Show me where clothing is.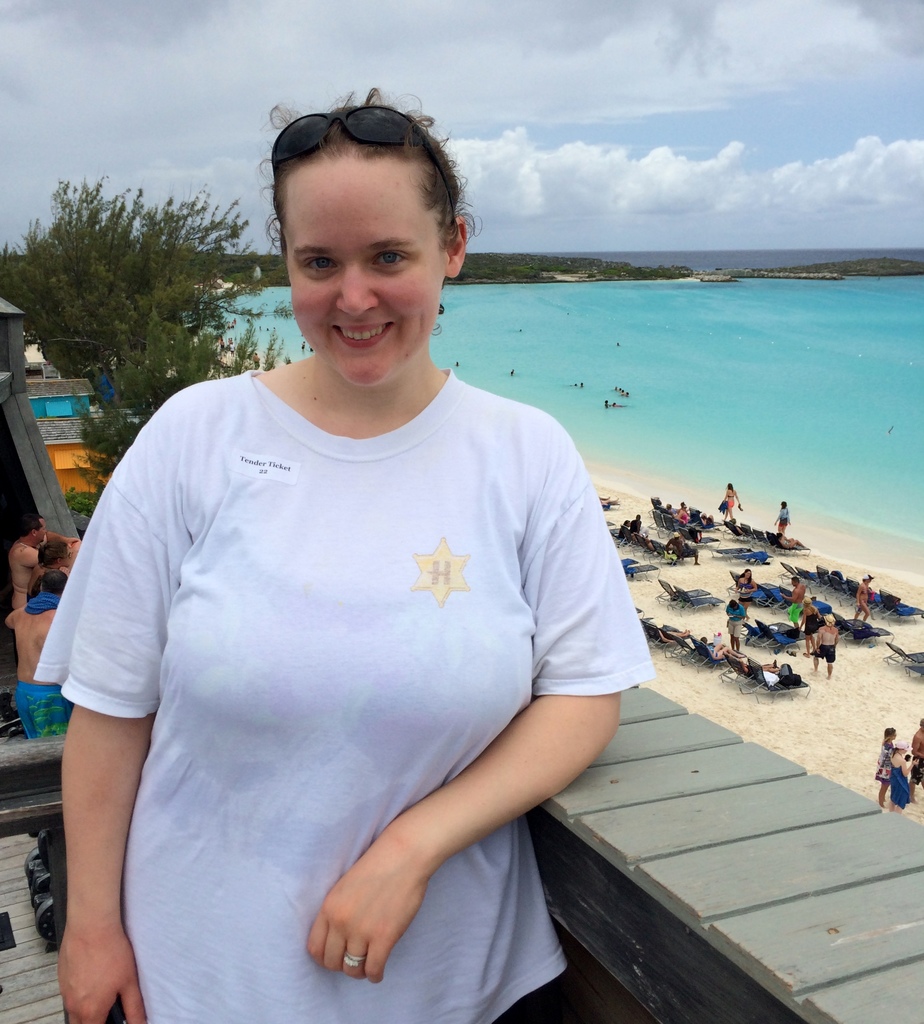
clothing is at locate(872, 736, 888, 794).
